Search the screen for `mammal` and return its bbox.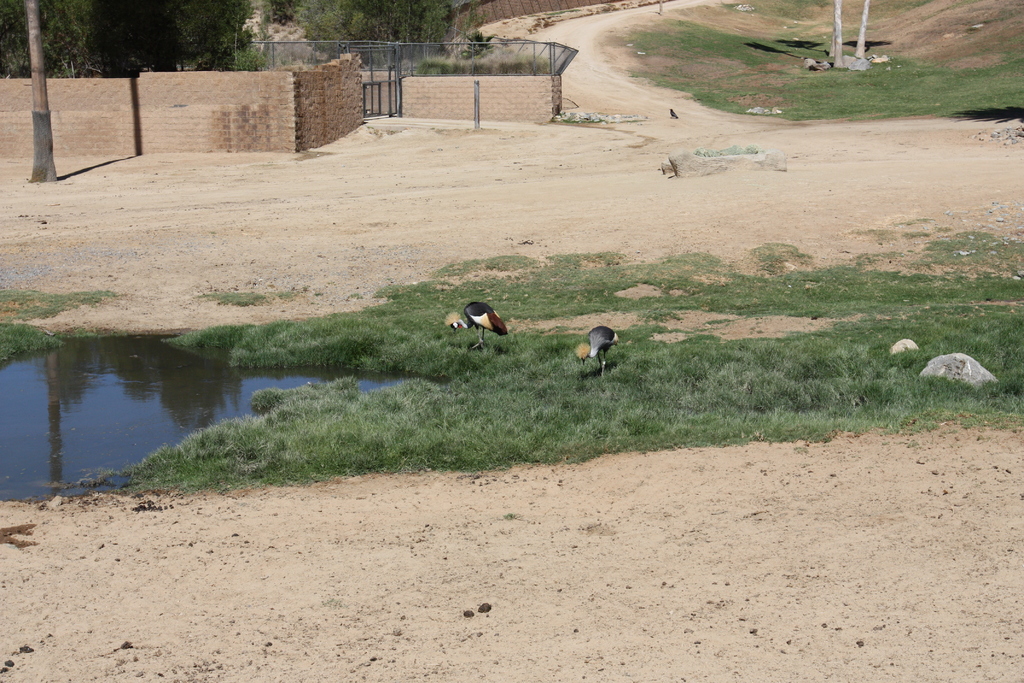
Found: (left=435, top=297, right=510, bottom=353).
